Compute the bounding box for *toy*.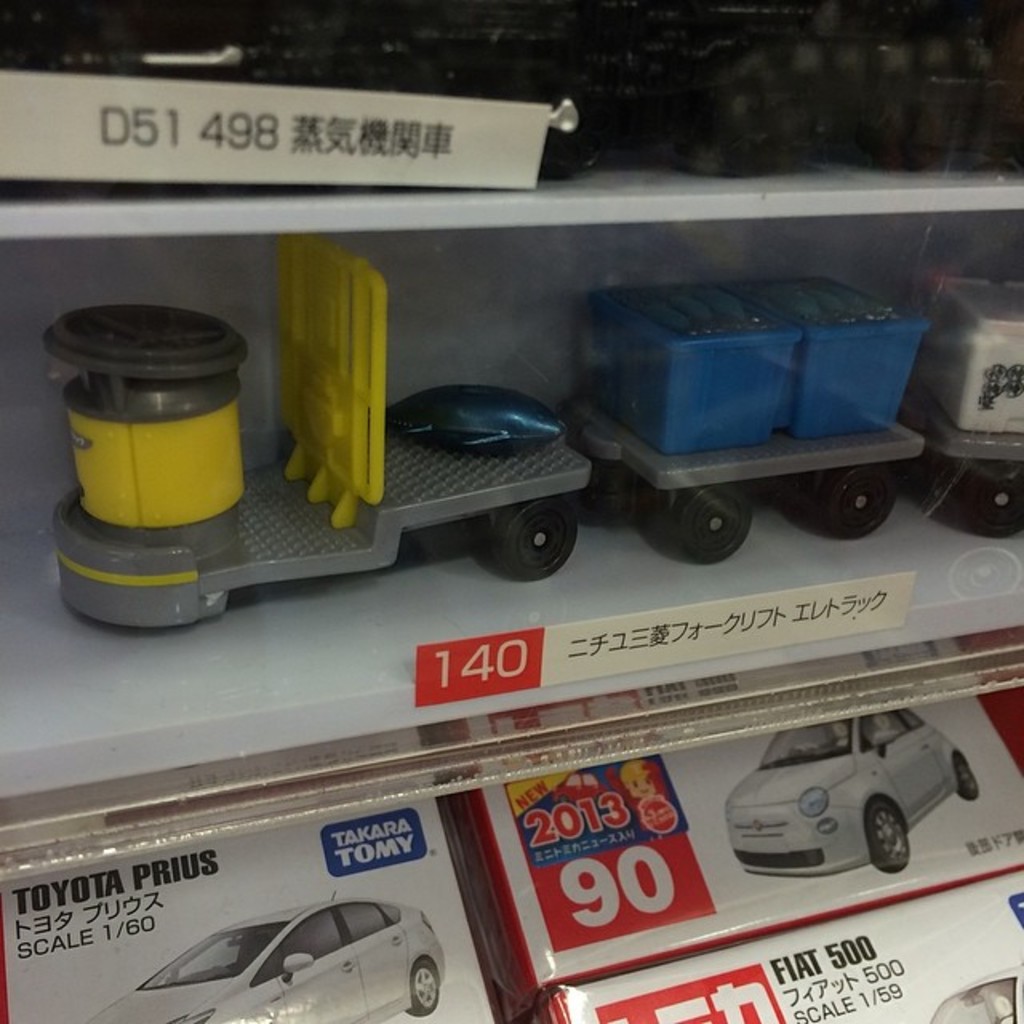
left=560, top=275, right=1022, bottom=562.
